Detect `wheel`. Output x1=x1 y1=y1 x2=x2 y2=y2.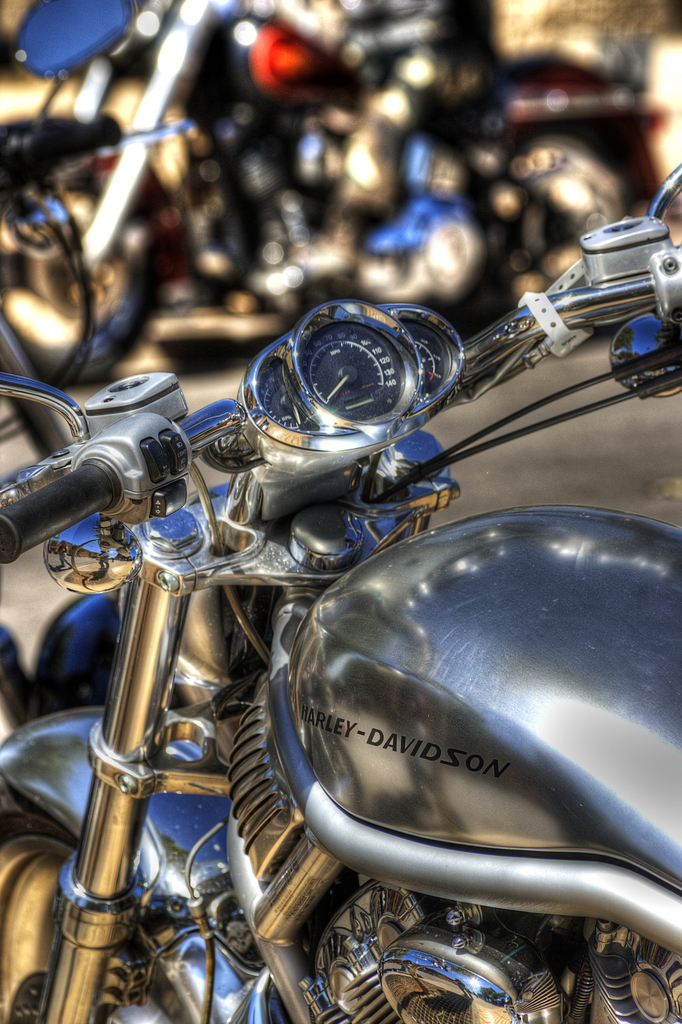
x1=0 y1=116 x2=159 y2=386.
